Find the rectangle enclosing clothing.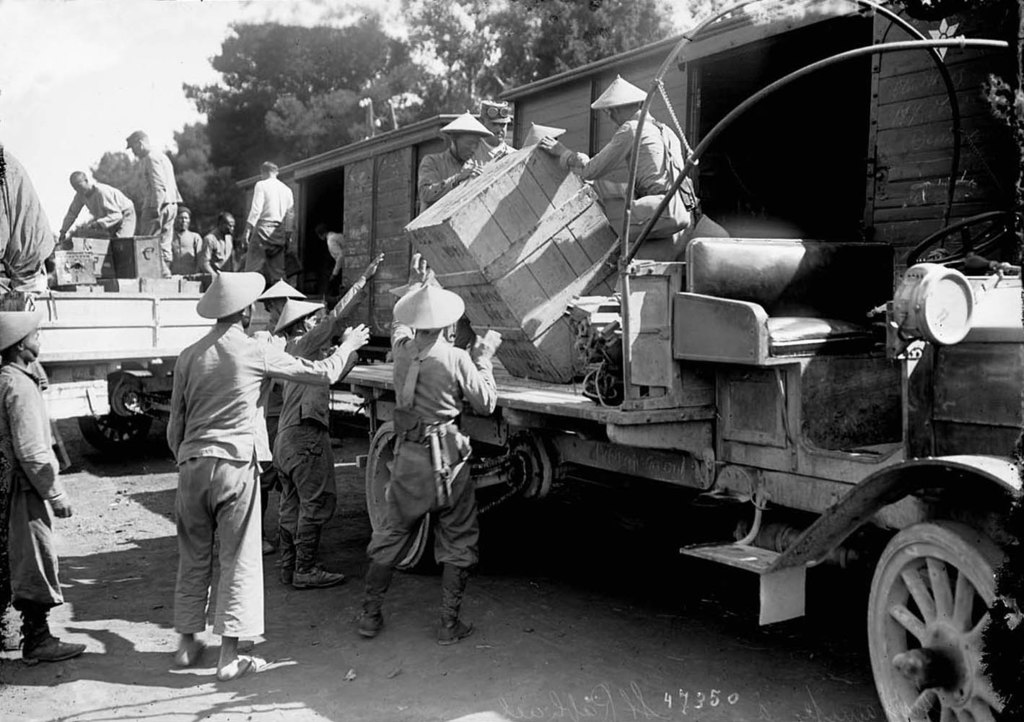
[359, 285, 487, 615].
